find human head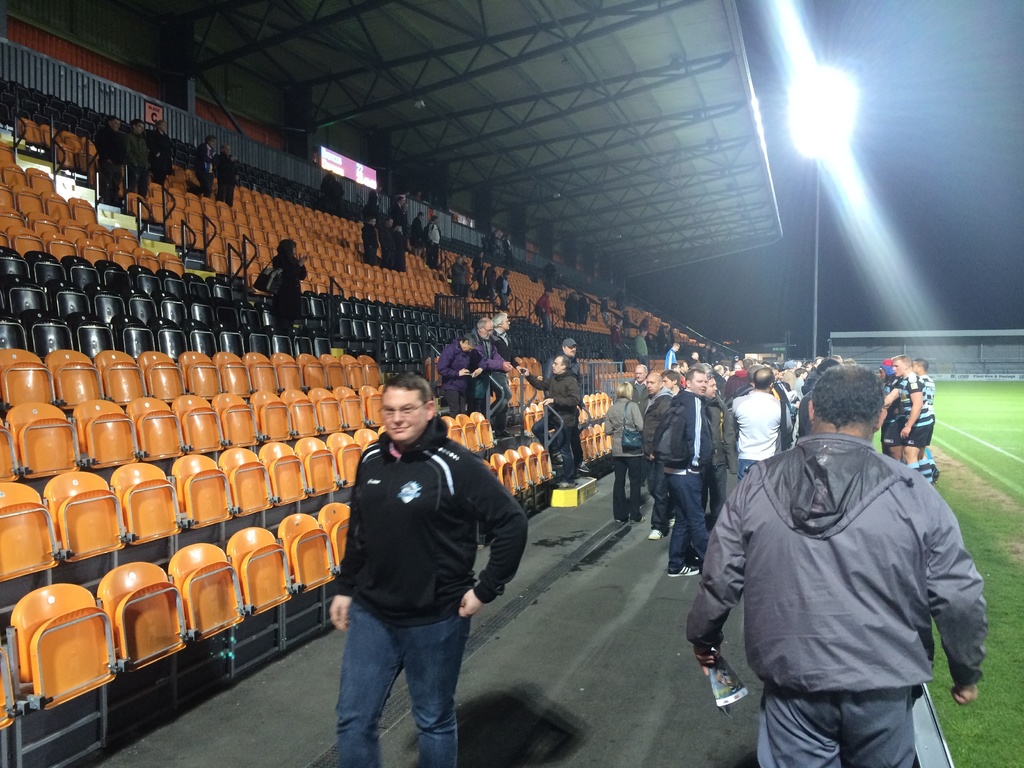
l=455, t=330, r=481, b=356
